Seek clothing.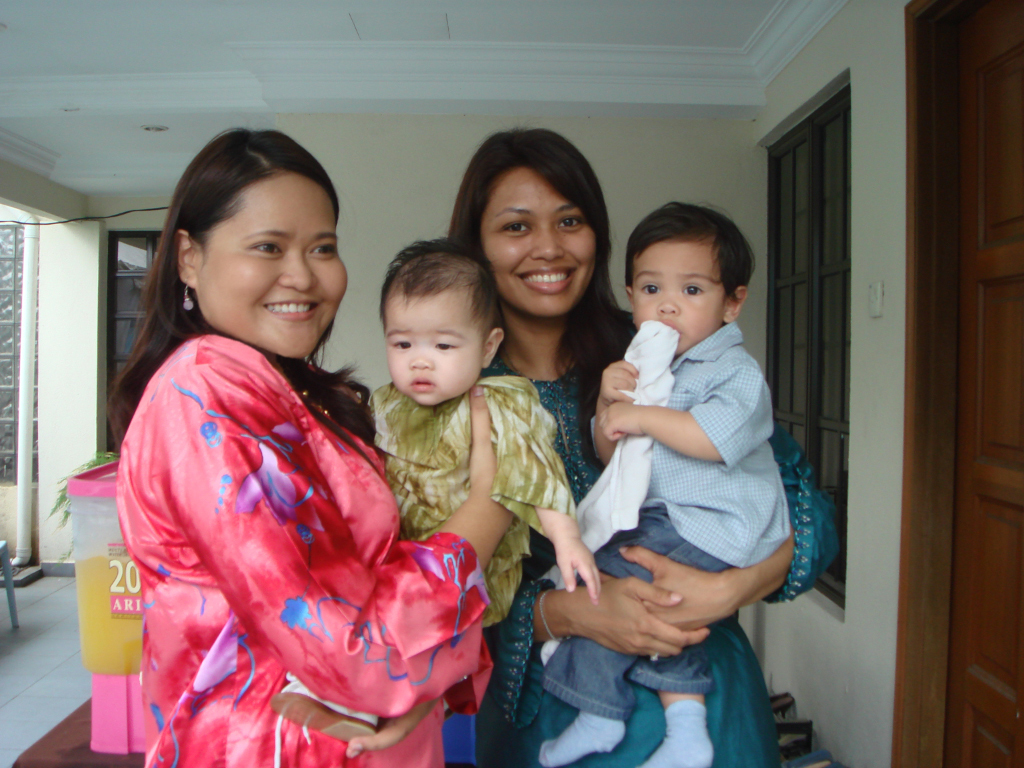
bbox=(464, 316, 850, 767).
